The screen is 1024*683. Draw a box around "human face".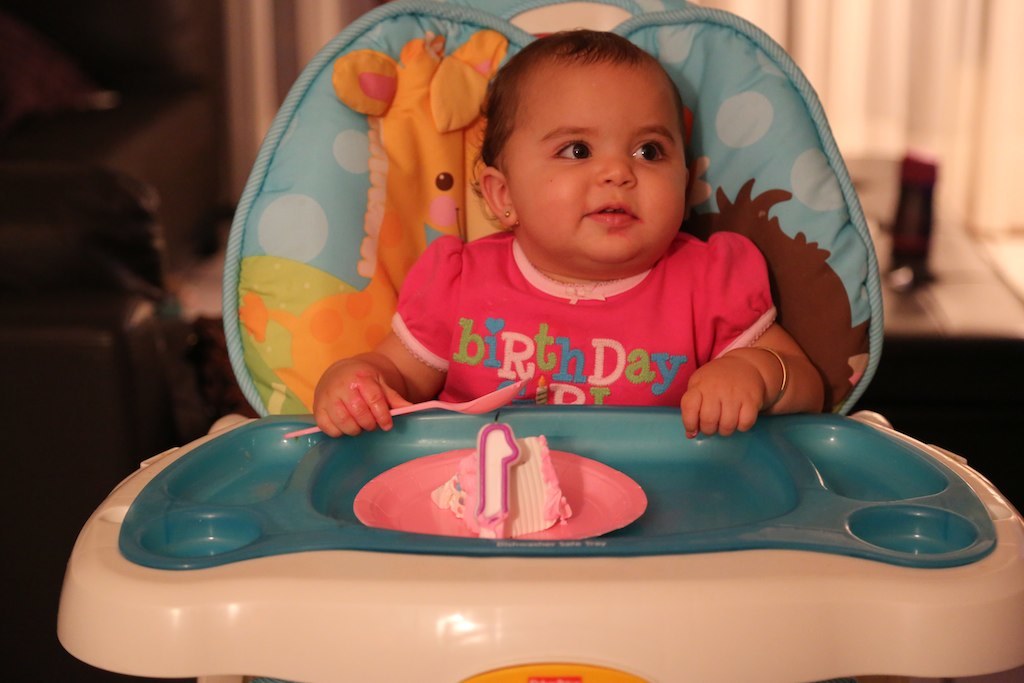
(left=503, top=60, right=688, bottom=270).
